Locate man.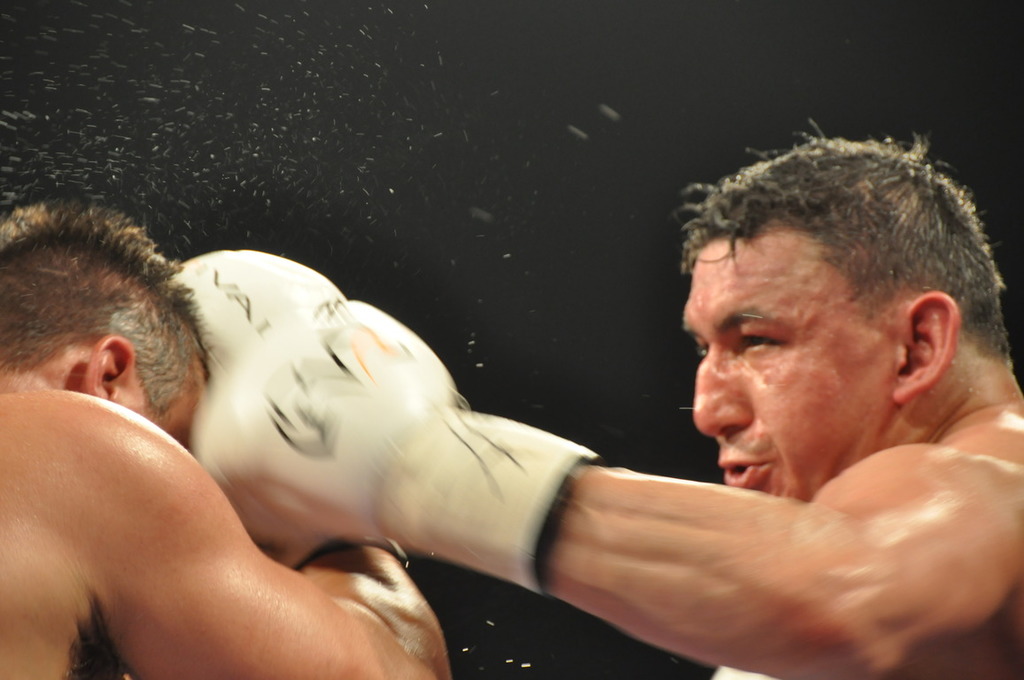
Bounding box: box=[398, 129, 1023, 679].
